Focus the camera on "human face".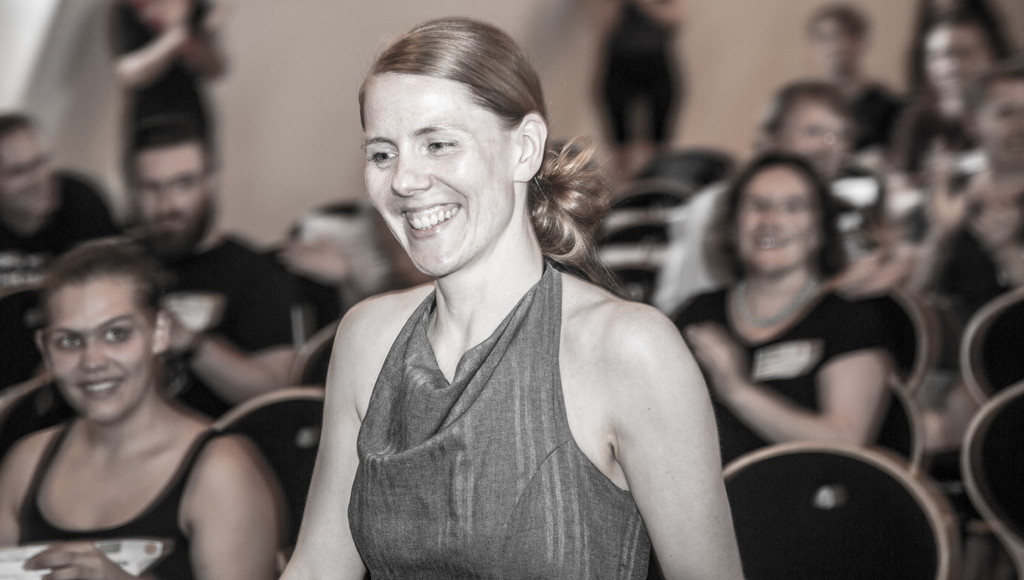
Focus region: 51, 283, 152, 421.
